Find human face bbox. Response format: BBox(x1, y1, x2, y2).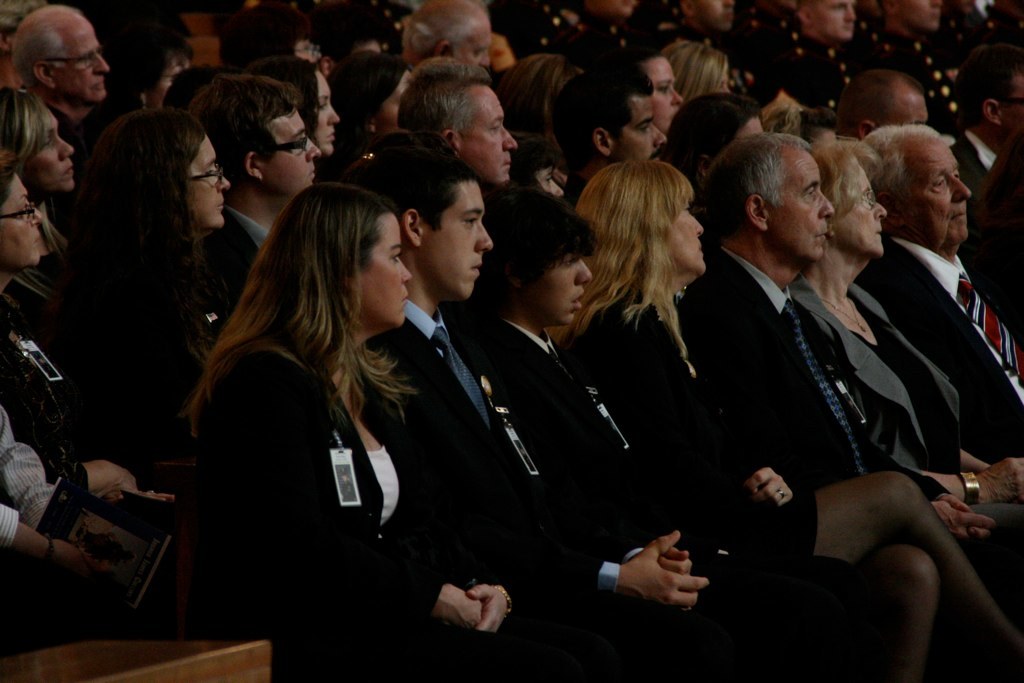
BBox(818, 127, 838, 150).
